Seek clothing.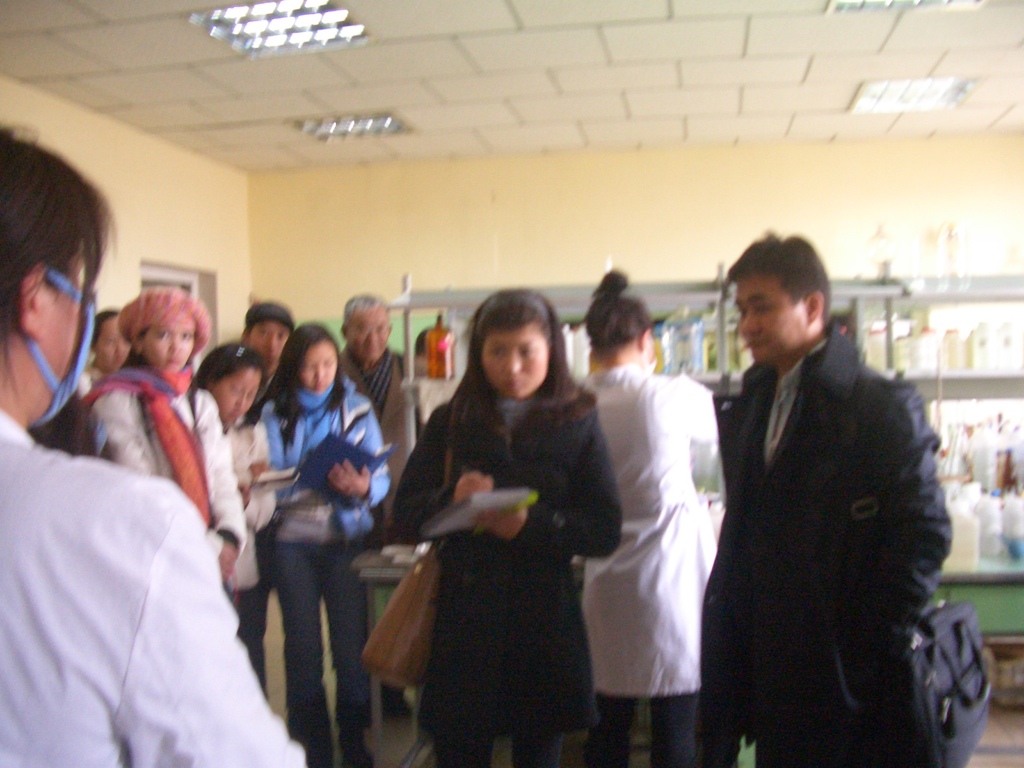
365,376,626,767.
